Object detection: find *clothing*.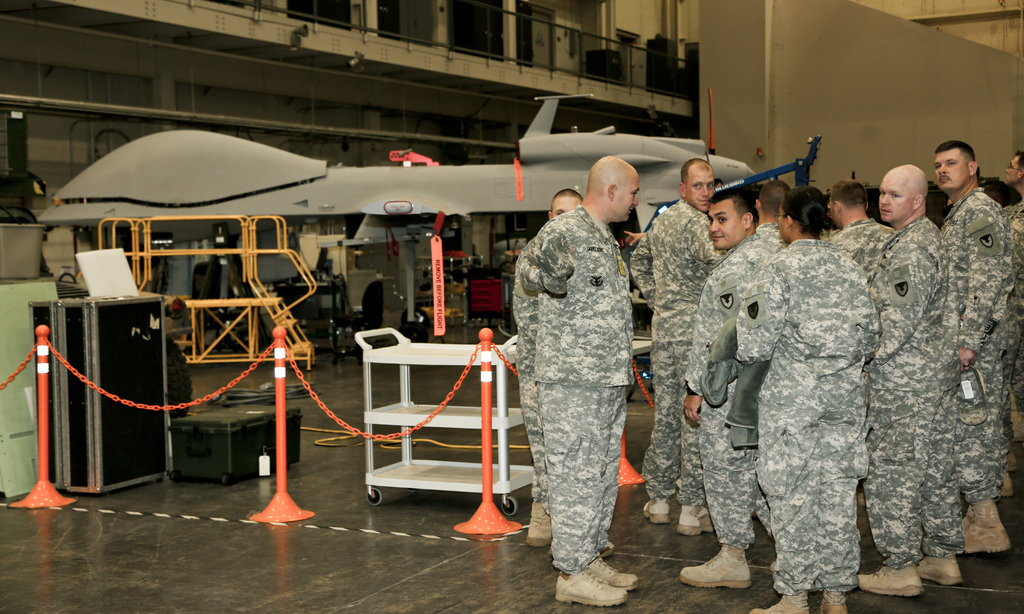
l=986, t=203, r=1023, b=408.
